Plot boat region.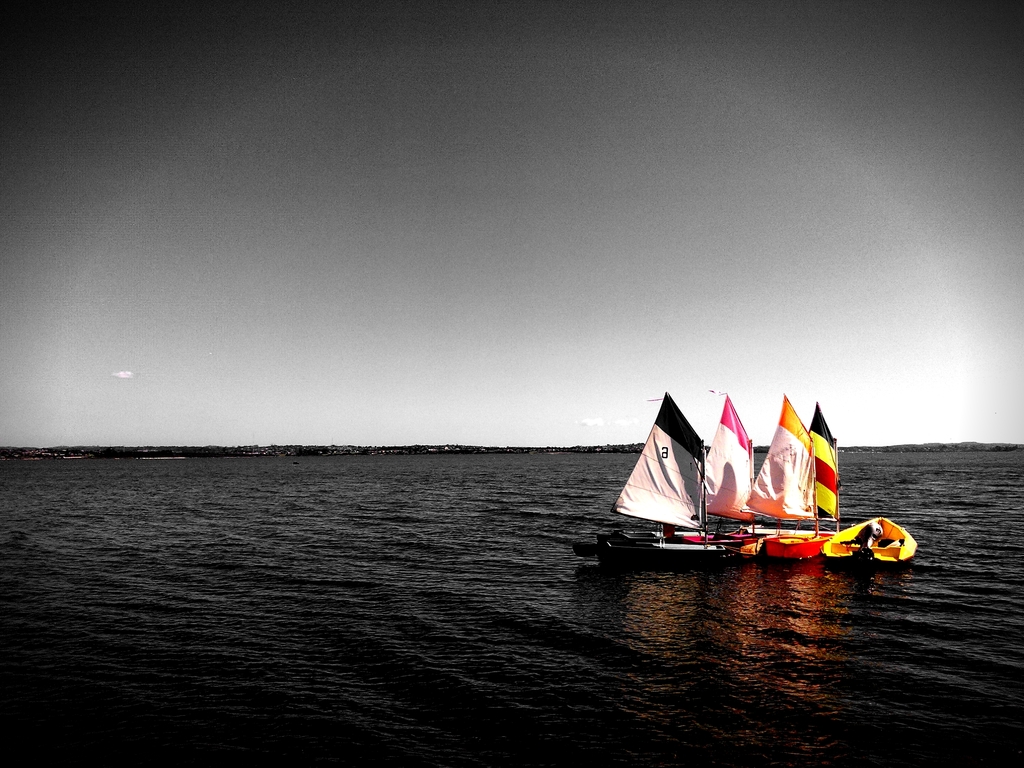
Plotted at pyautogui.locateOnScreen(819, 513, 923, 572).
